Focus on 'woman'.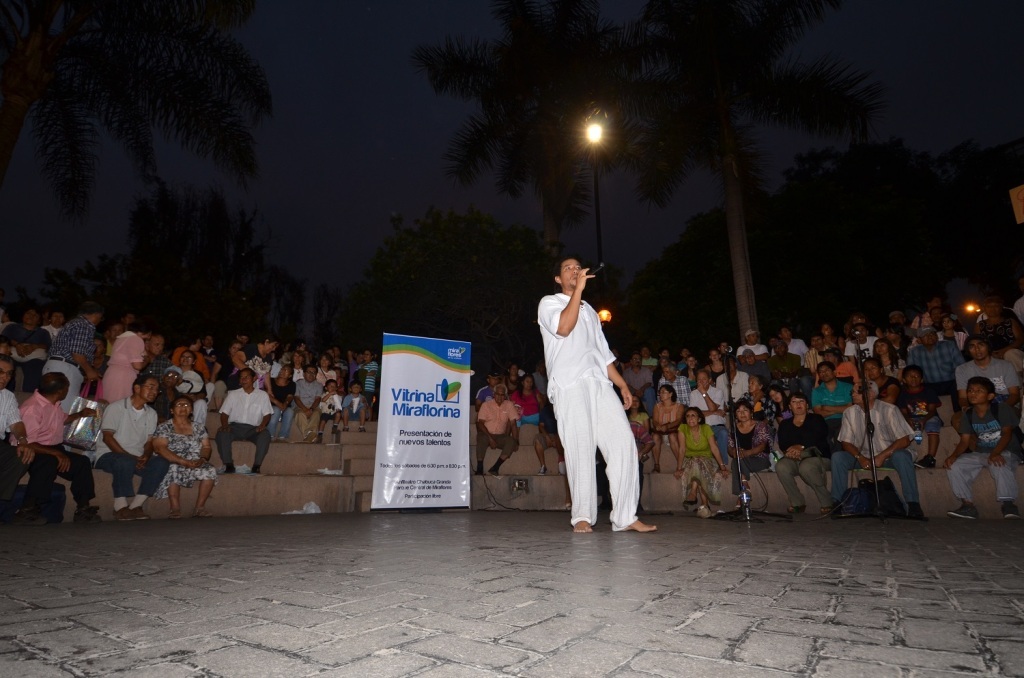
Focused at (103, 312, 153, 406).
